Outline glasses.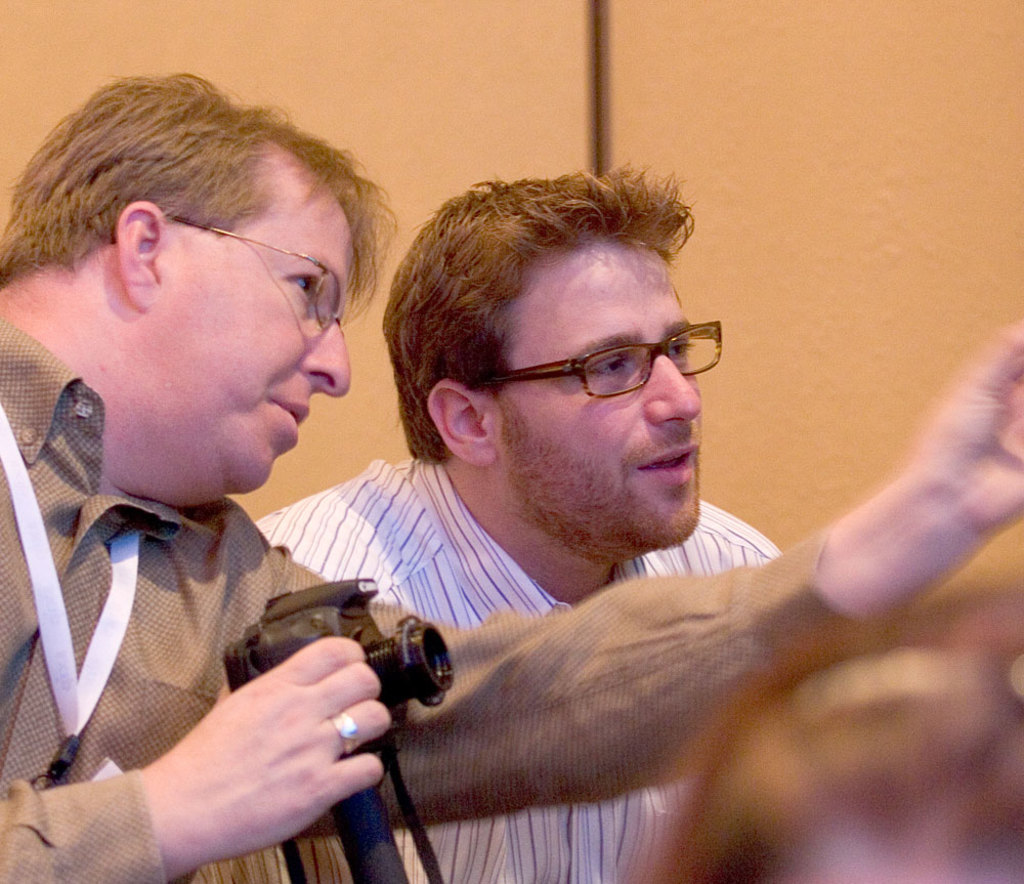
Outline: Rect(96, 202, 350, 337).
